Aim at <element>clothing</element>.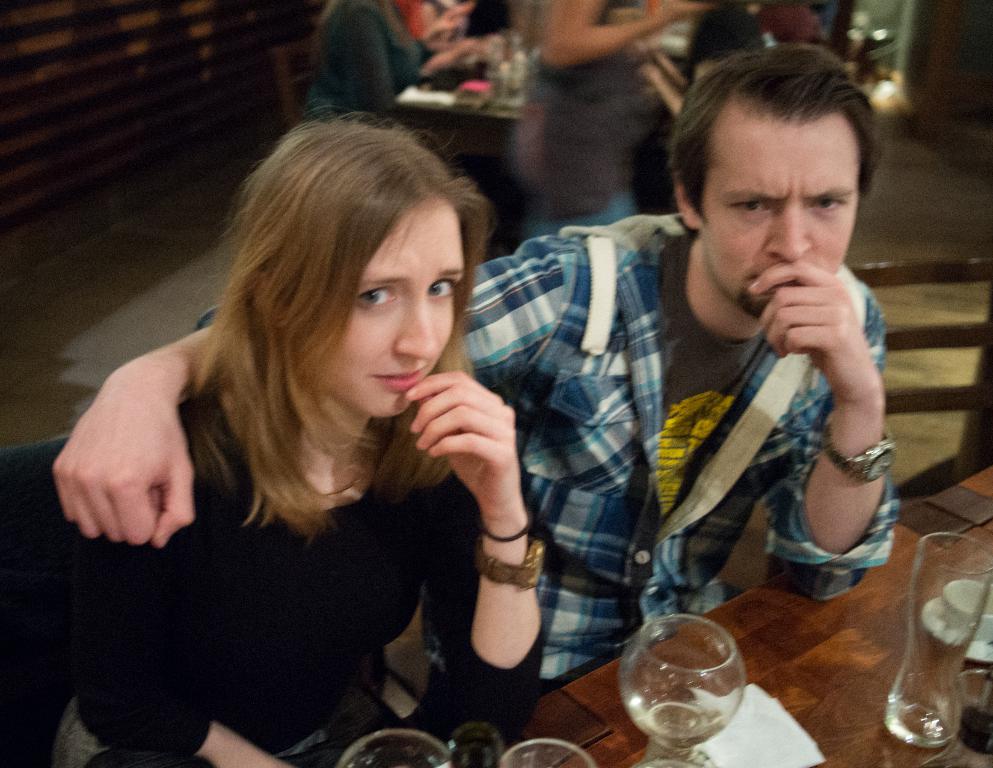
Aimed at 510 0 640 238.
